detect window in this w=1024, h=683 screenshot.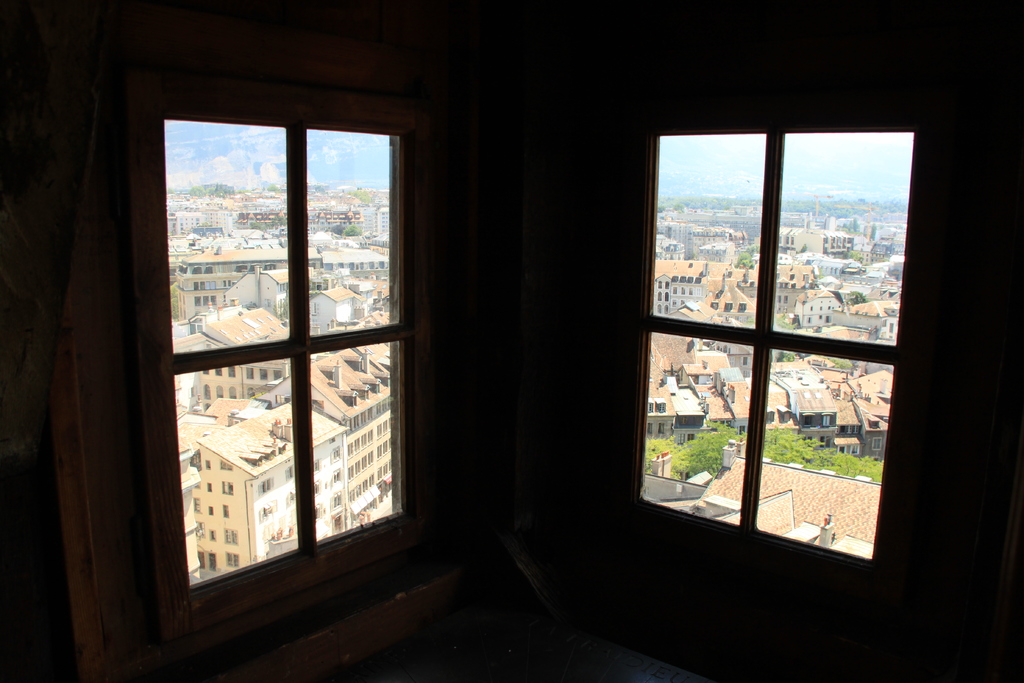
Detection: 230, 386, 238, 400.
